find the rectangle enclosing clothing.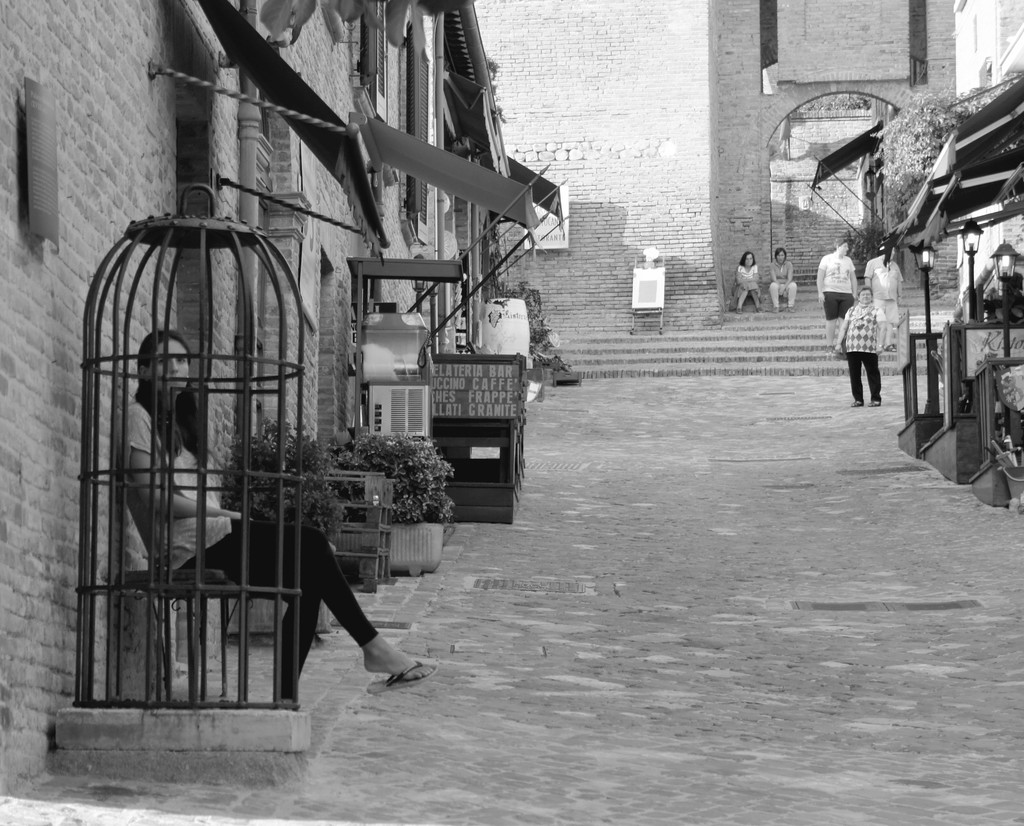
region(836, 285, 880, 394).
